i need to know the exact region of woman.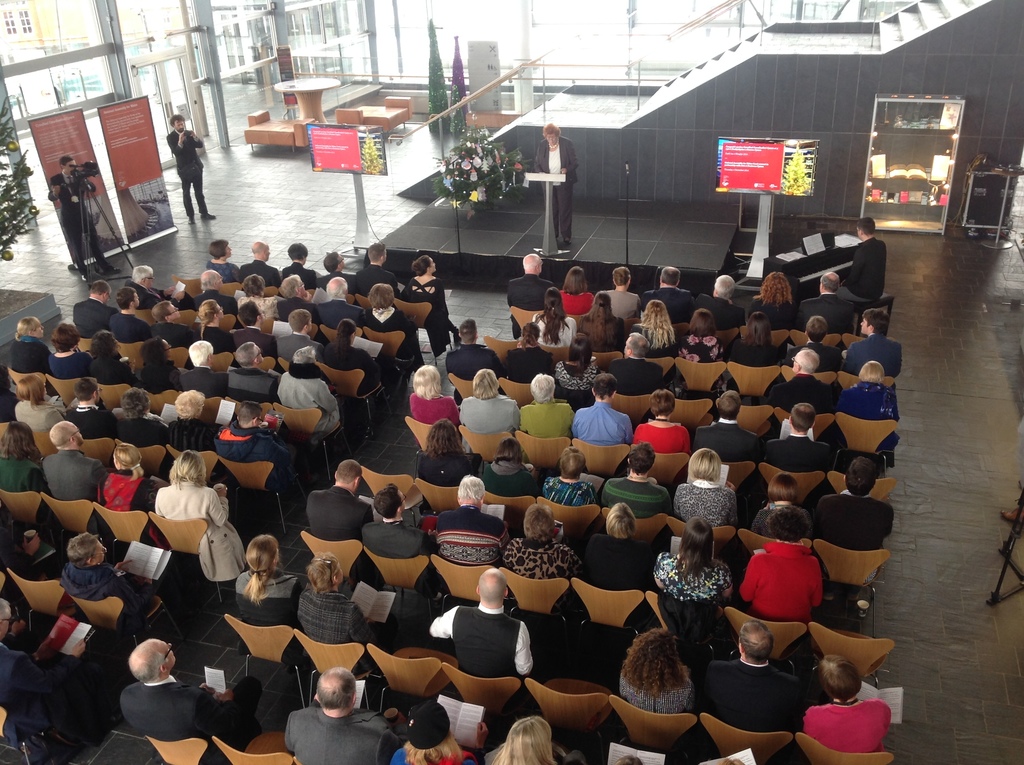
Region: rect(295, 550, 385, 648).
